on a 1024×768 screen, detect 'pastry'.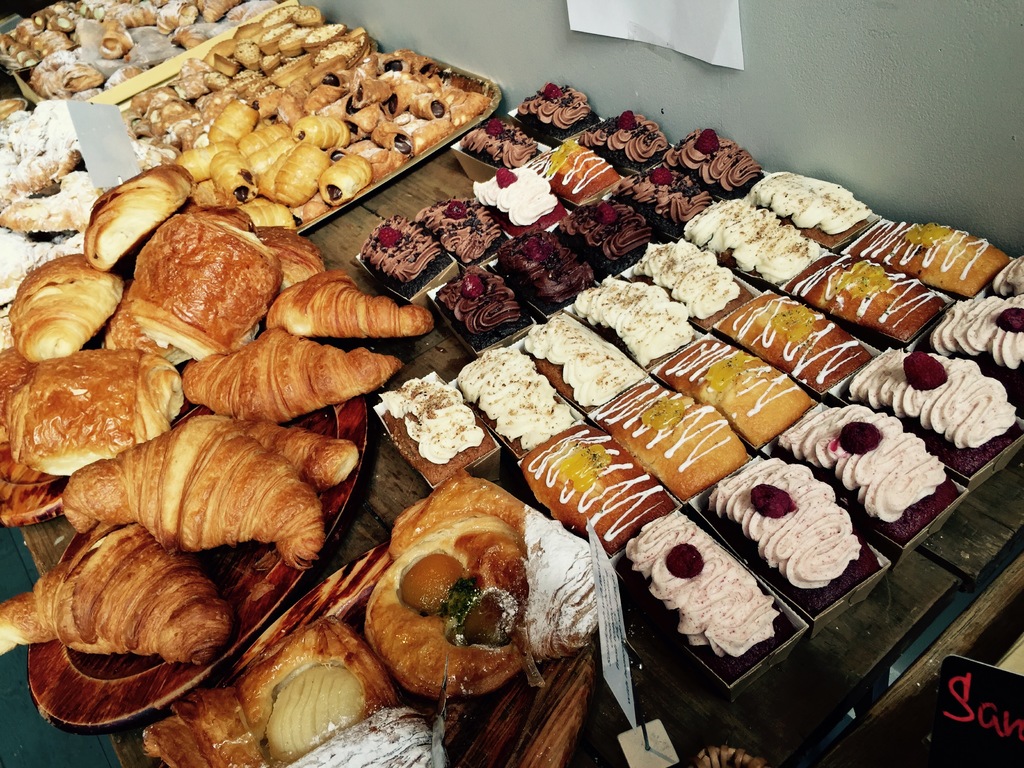
bbox(685, 189, 830, 286).
